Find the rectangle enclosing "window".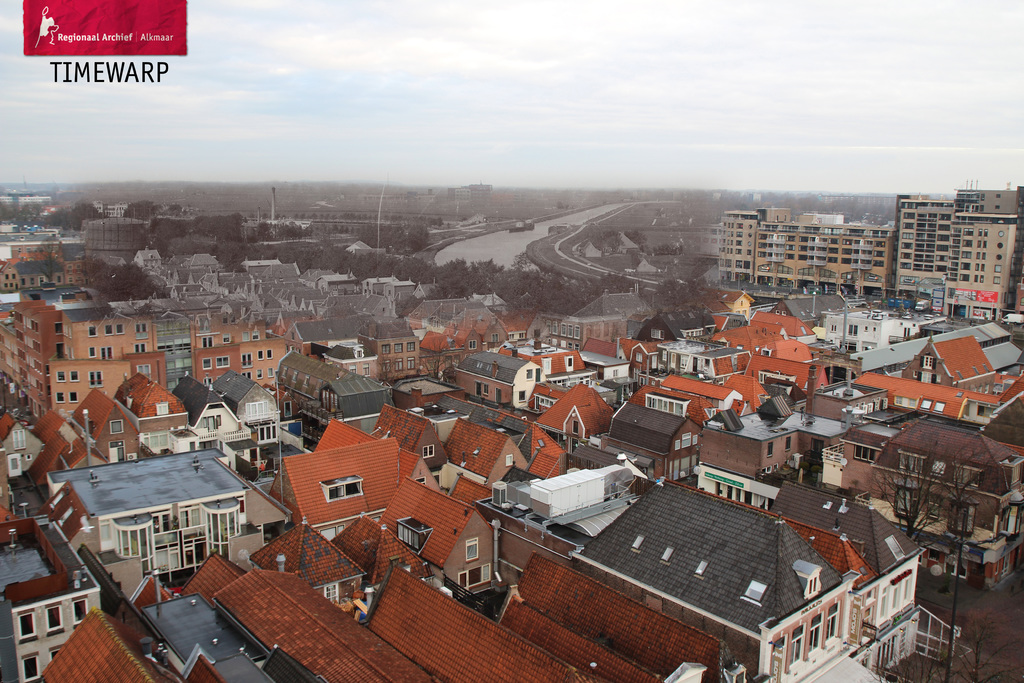
l=790, t=623, r=806, b=671.
